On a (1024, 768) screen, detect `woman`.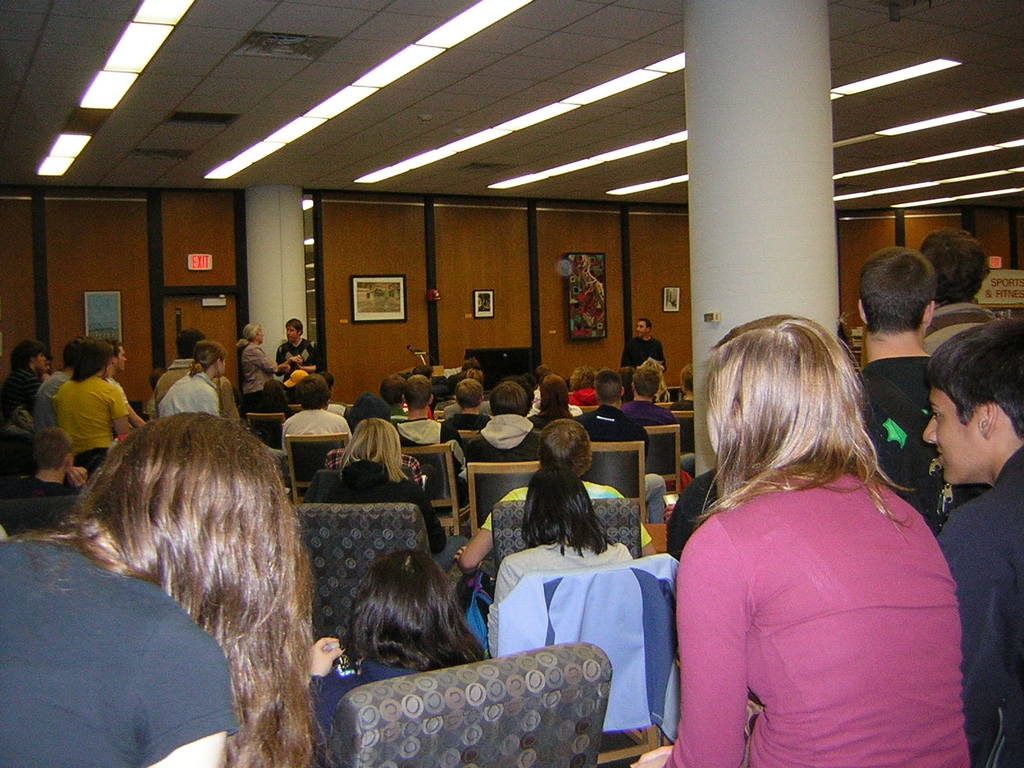
[left=659, top=298, right=969, bottom=767].
